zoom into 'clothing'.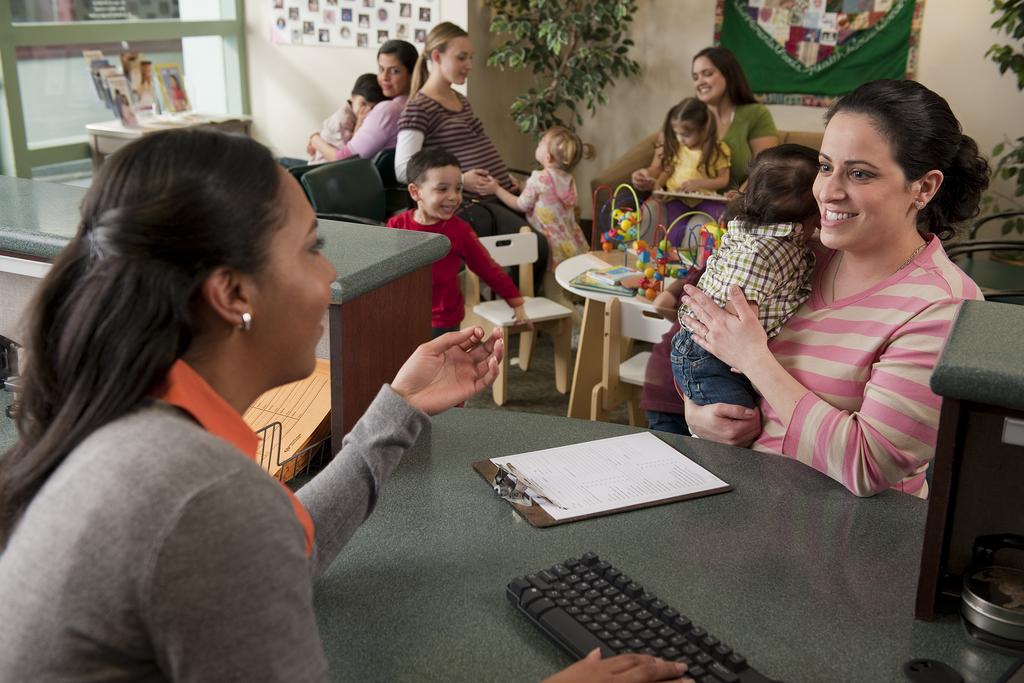
Zoom target: 665, 147, 729, 212.
